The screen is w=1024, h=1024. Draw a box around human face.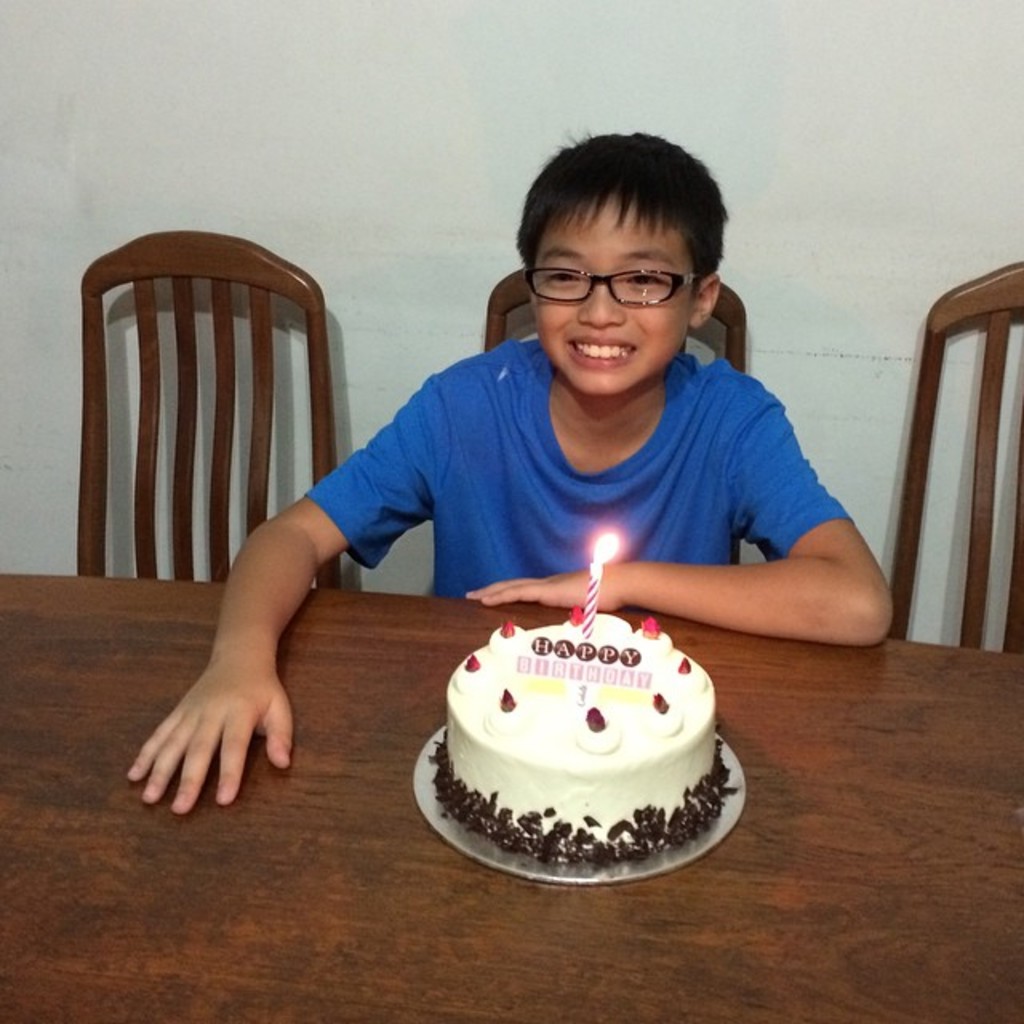
bbox=(536, 205, 691, 400).
